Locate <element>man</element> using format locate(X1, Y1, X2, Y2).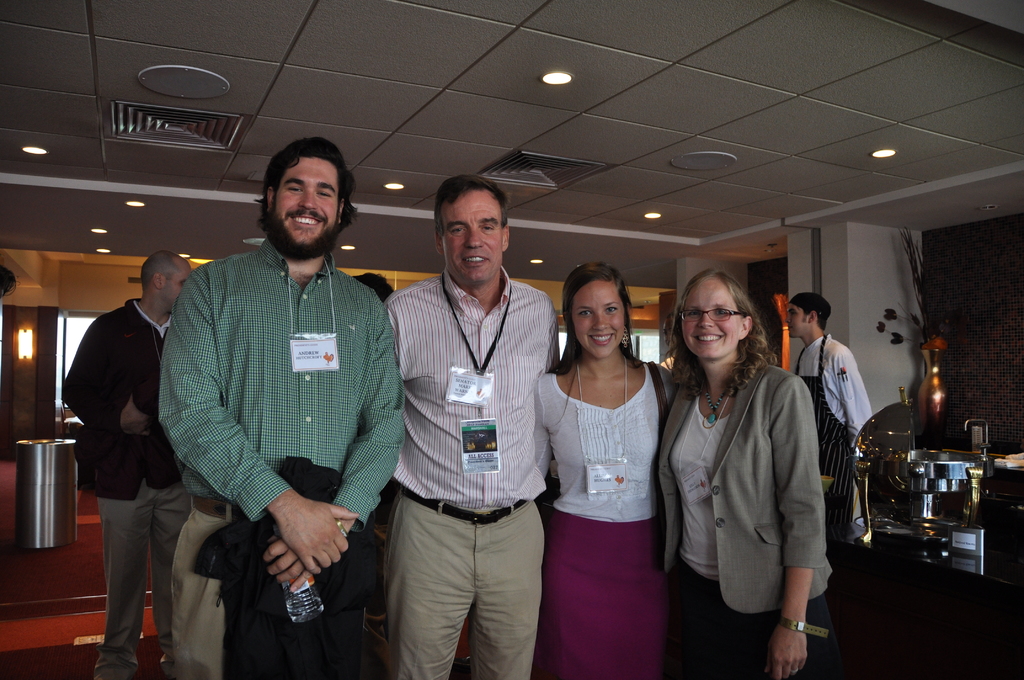
locate(373, 165, 559, 664).
